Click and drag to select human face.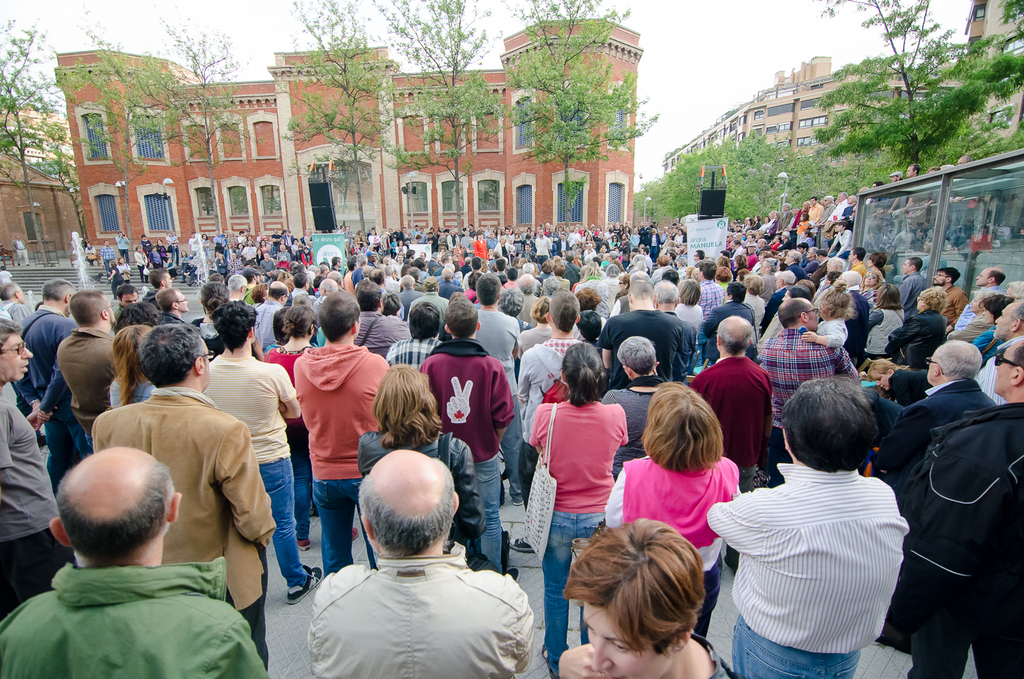
Selection: (994, 337, 1019, 391).
